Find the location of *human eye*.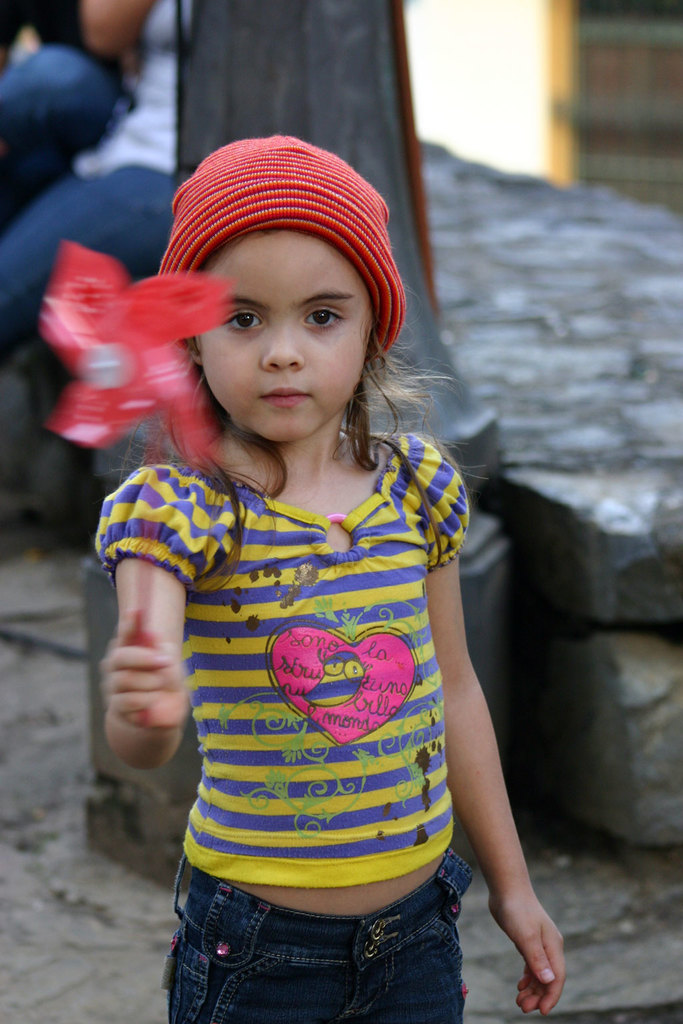
Location: locate(303, 301, 346, 334).
